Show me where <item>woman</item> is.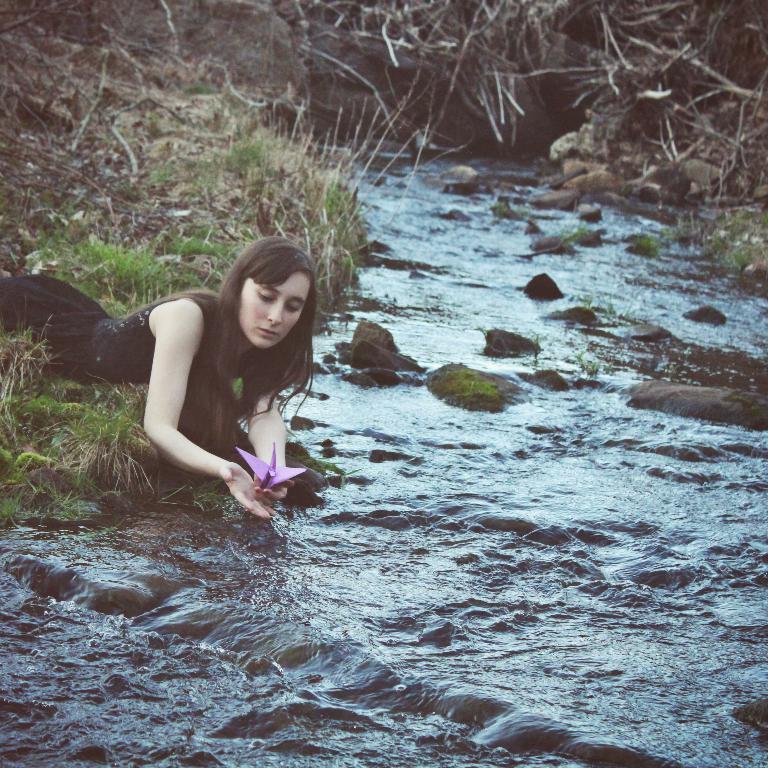
<item>woman</item> is at rect(94, 228, 340, 532).
